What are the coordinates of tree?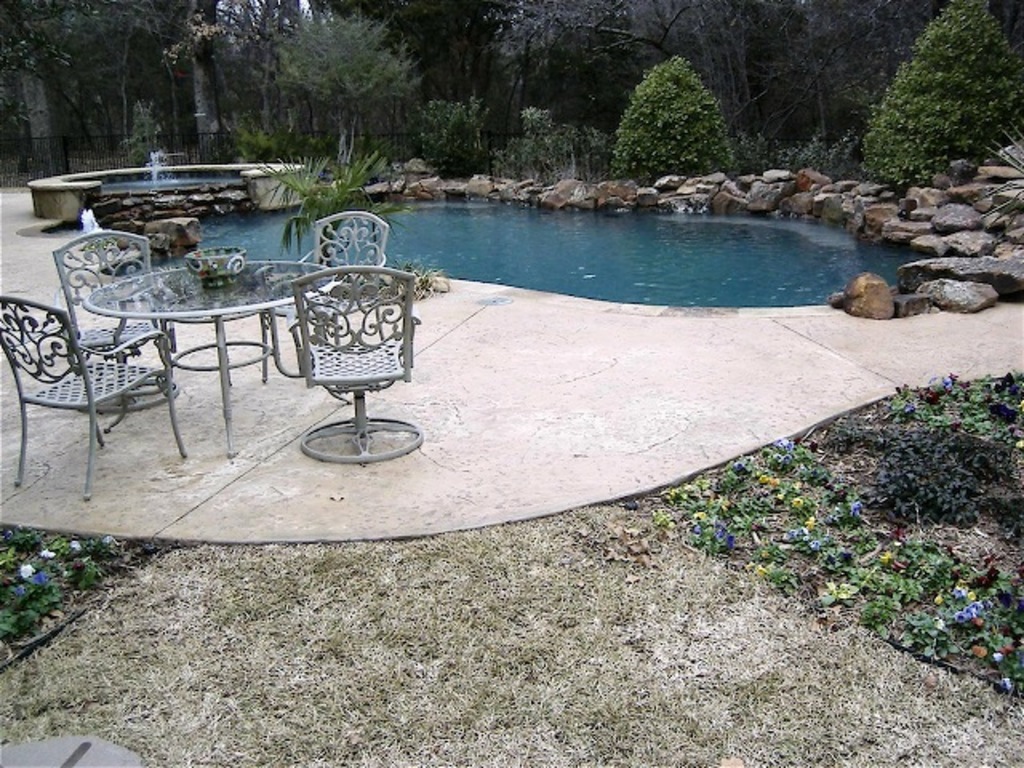
bbox=(0, 0, 213, 154).
